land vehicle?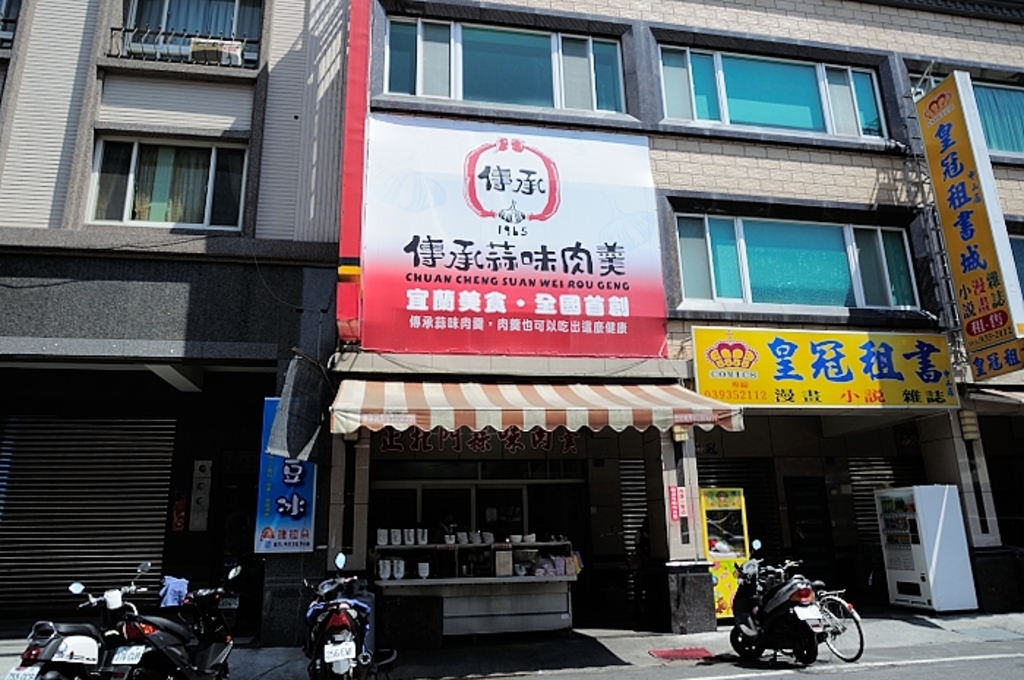
[left=4, top=556, right=151, bottom=679]
